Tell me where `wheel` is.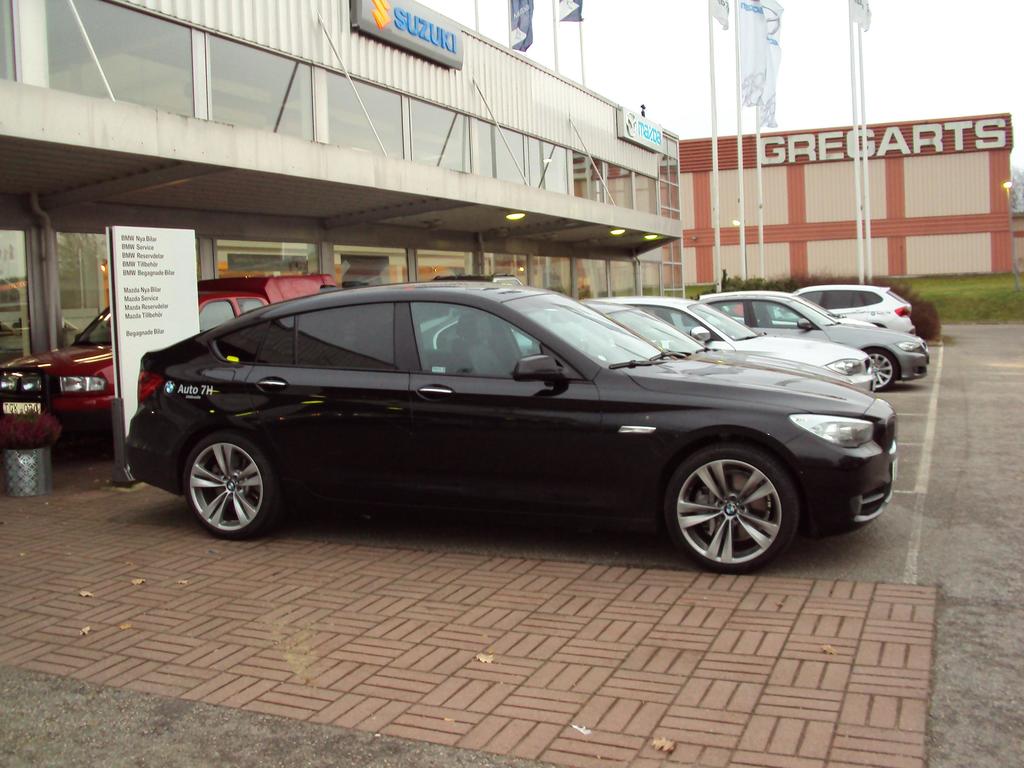
`wheel` is at Rect(865, 352, 897, 390).
